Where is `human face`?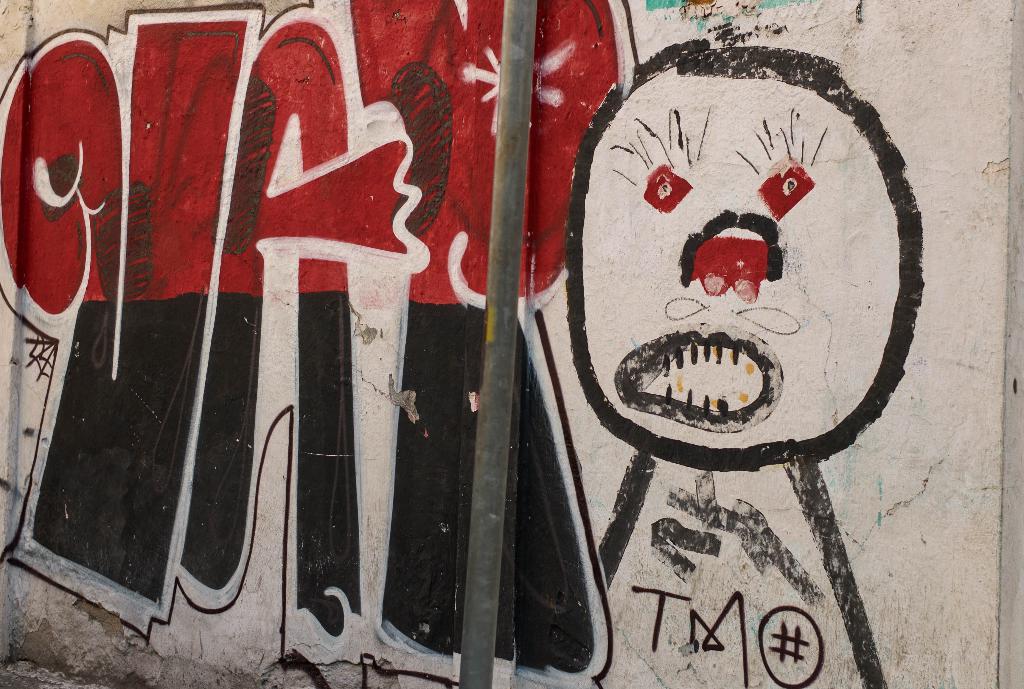
select_region(582, 69, 899, 445).
